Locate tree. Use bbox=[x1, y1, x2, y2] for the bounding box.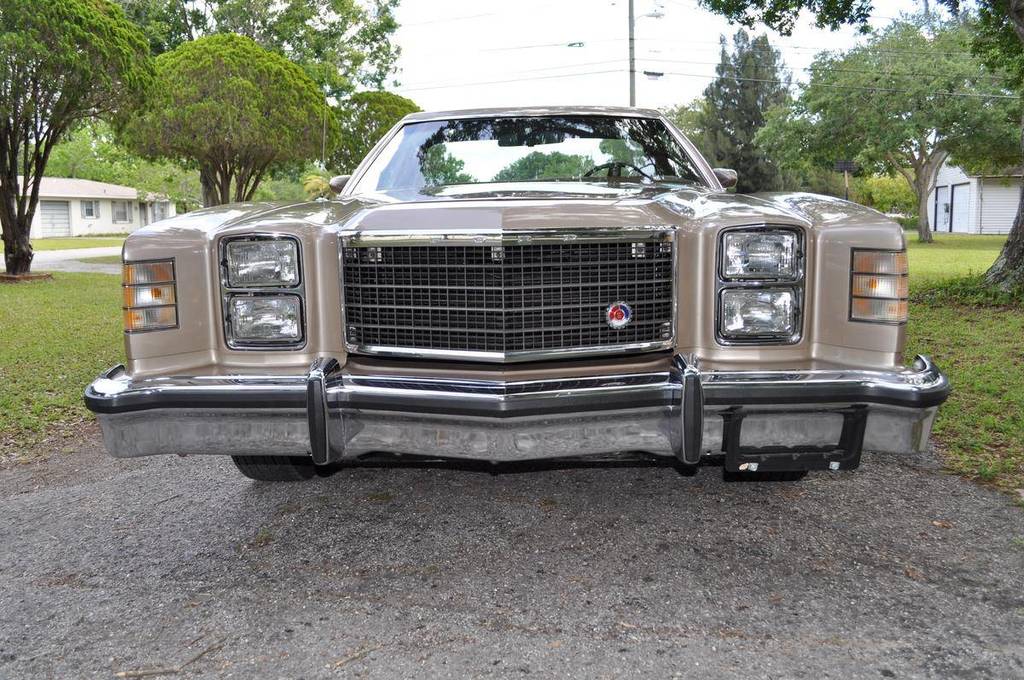
bbox=[927, 0, 1023, 299].
